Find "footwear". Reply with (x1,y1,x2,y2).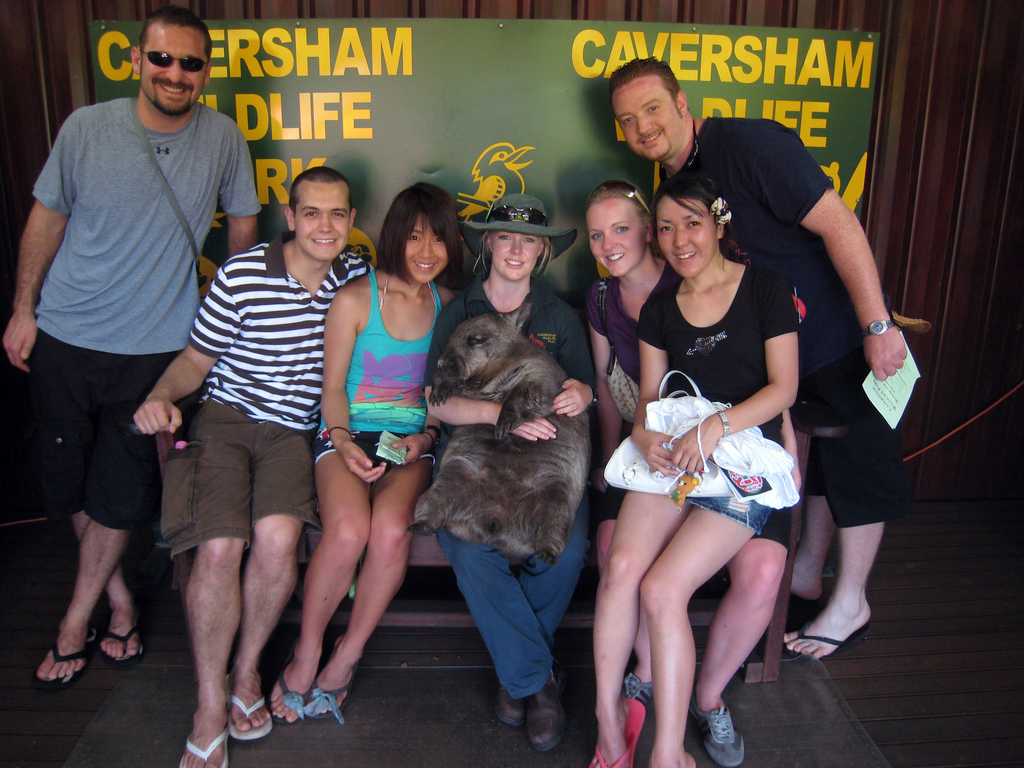
(525,655,568,748).
